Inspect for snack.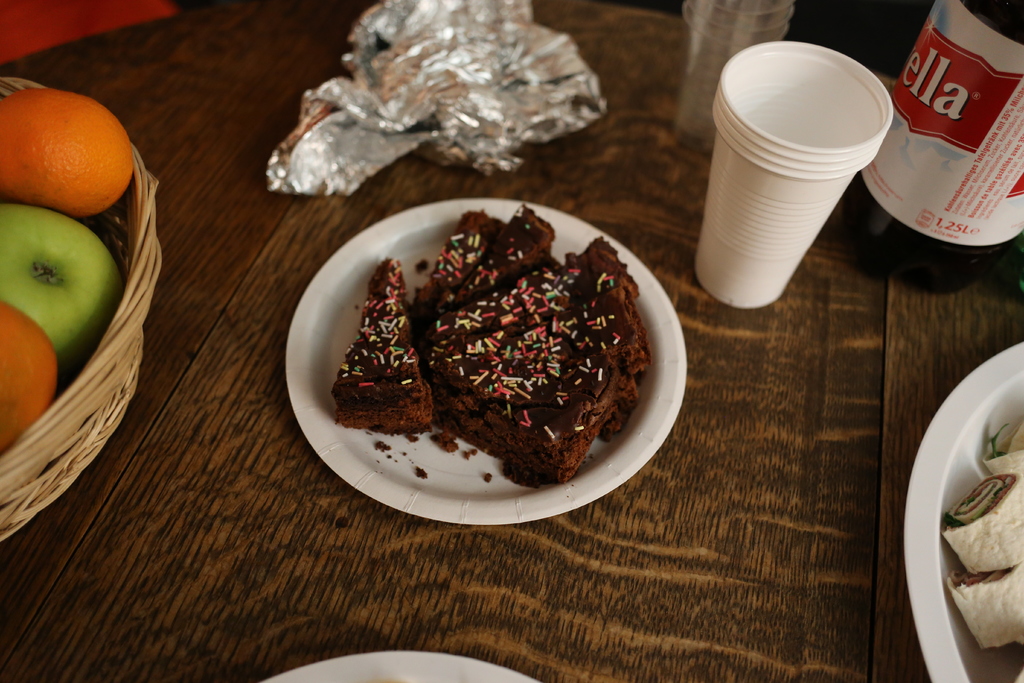
Inspection: (x1=348, y1=231, x2=676, y2=466).
